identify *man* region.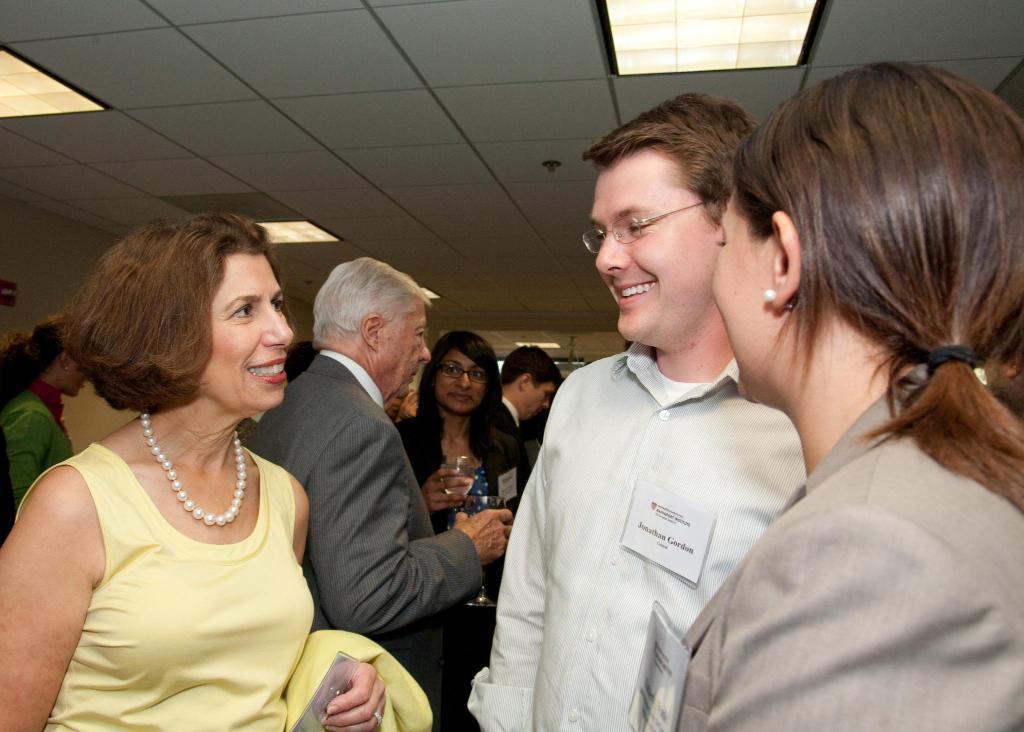
Region: Rect(285, 342, 319, 384).
